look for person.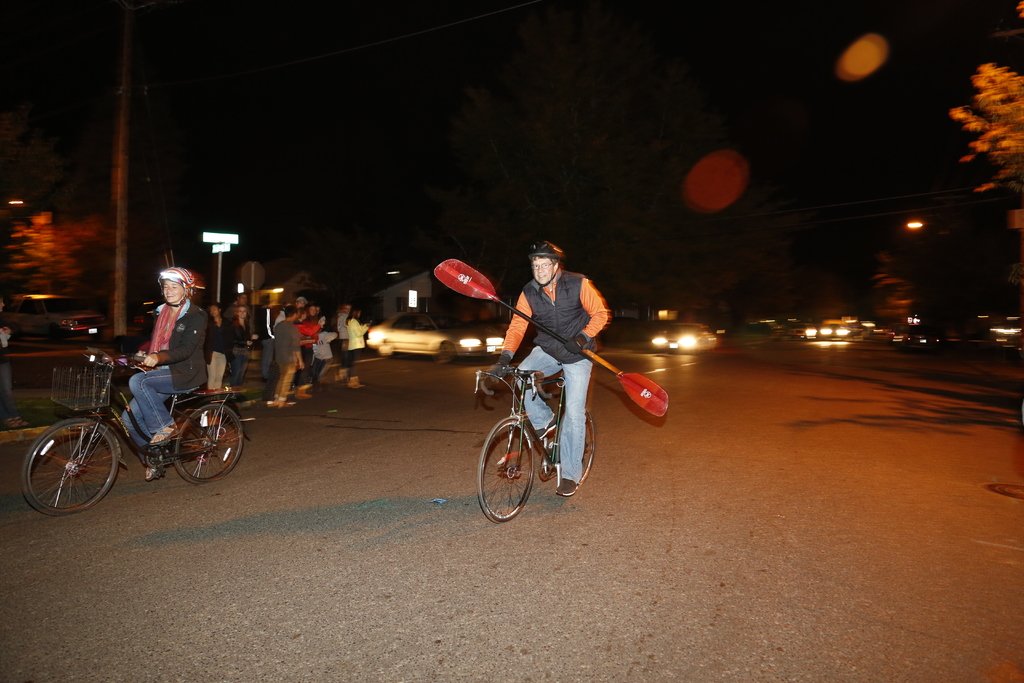
Found: [left=276, top=280, right=367, bottom=413].
